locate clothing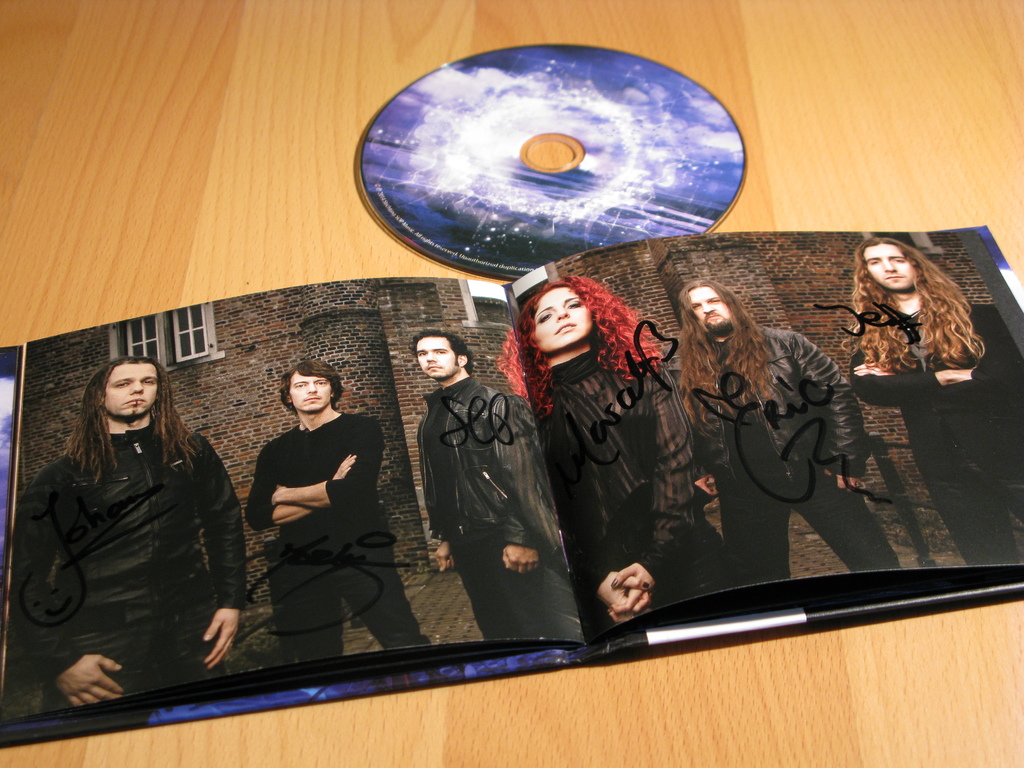
detection(531, 346, 732, 635)
